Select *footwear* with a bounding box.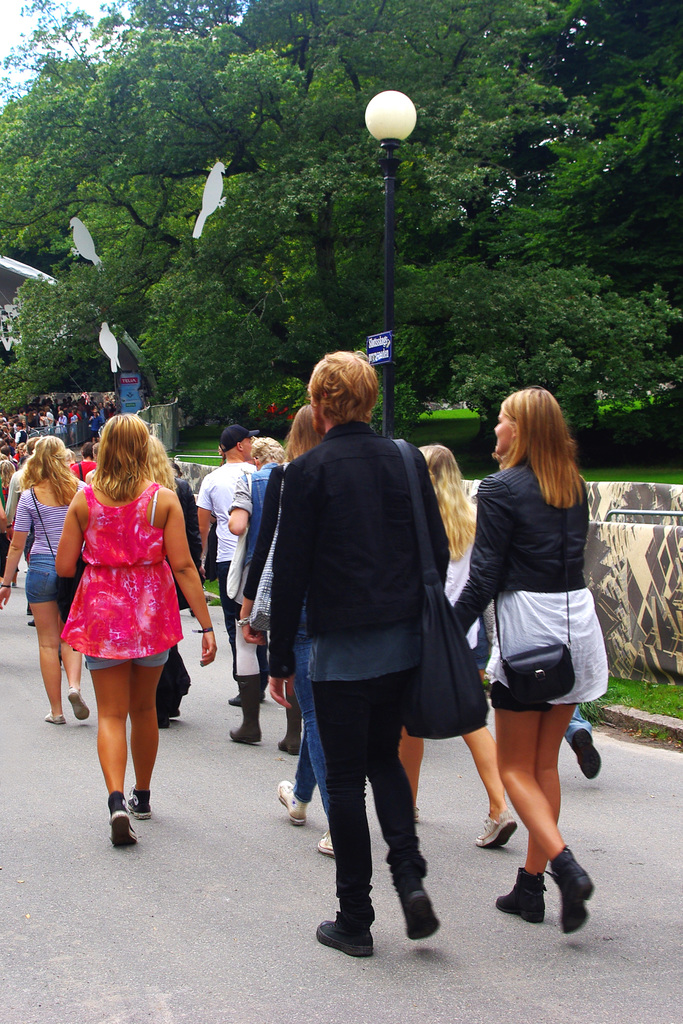
x1=494 y1=865 x2=548 y2=923.
